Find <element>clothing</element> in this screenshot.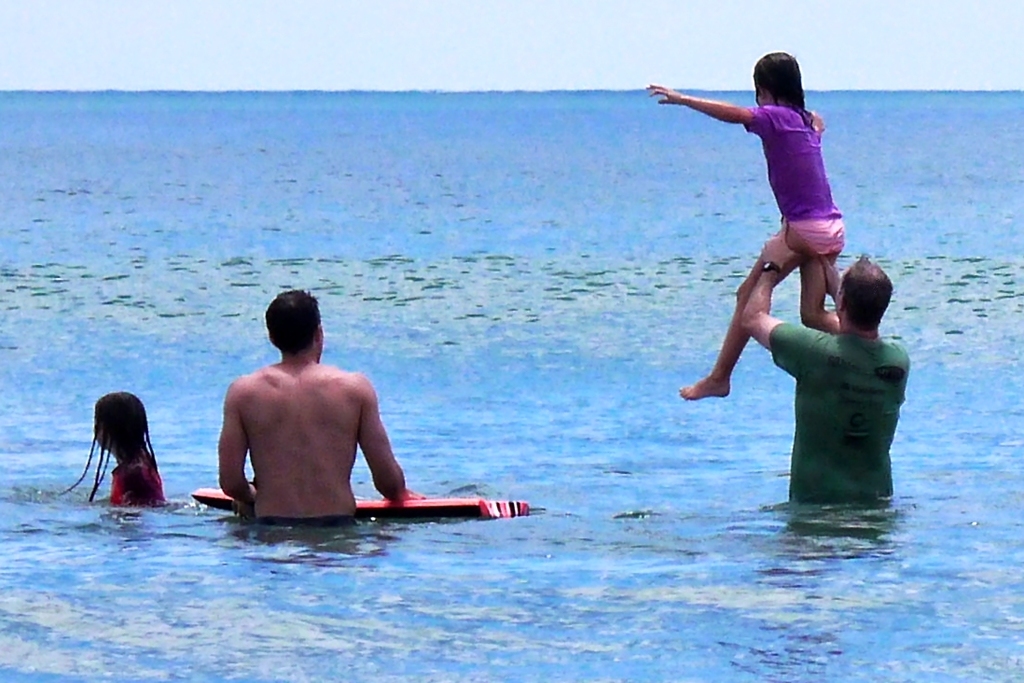
The bounding box for <element>clothing</element> is bbox(767, 334, 913, 501).
